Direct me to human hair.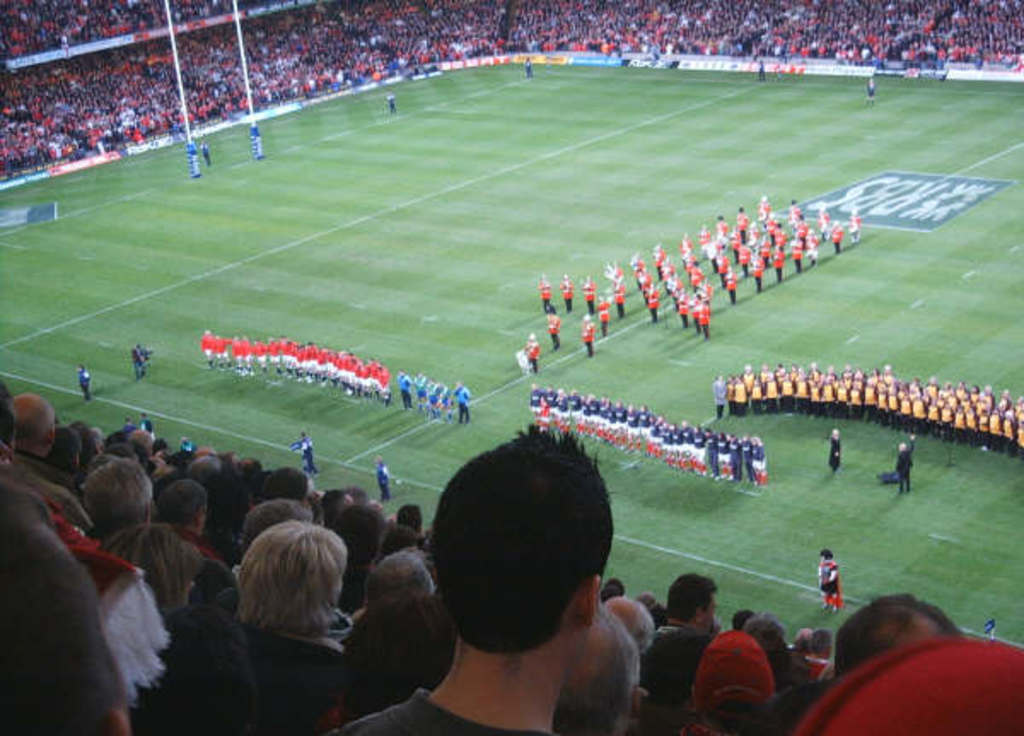
Direction: <region>183, 456, 208, 499</region>.
